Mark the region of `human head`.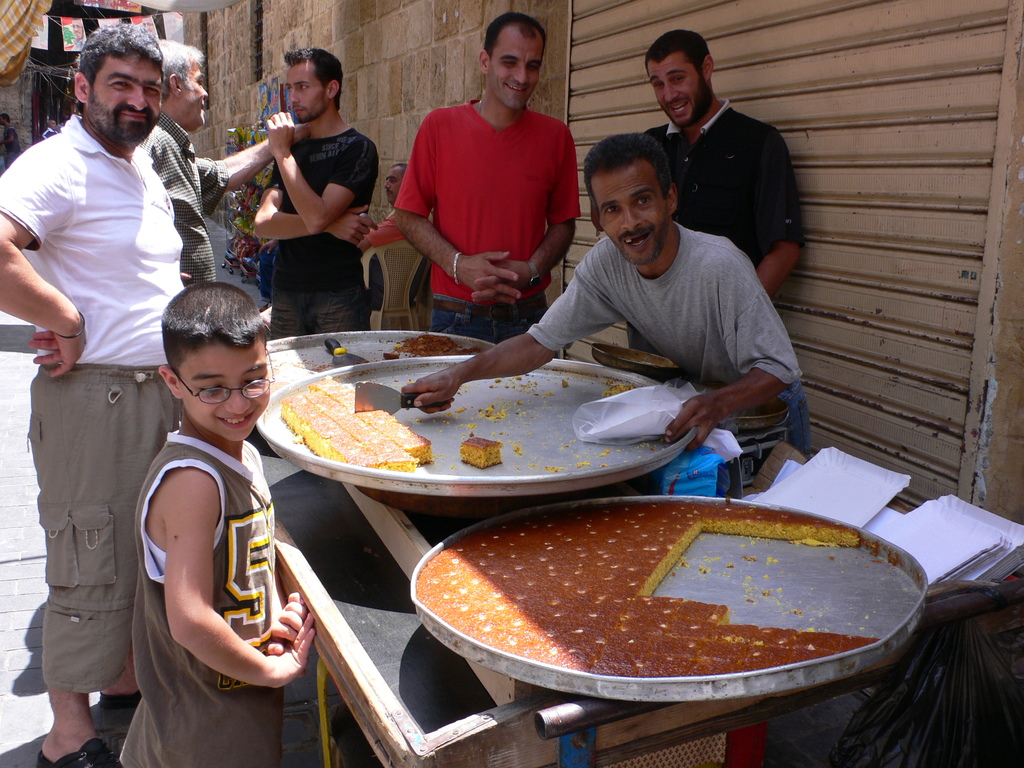
Region: 156, 275, 278, 443.
